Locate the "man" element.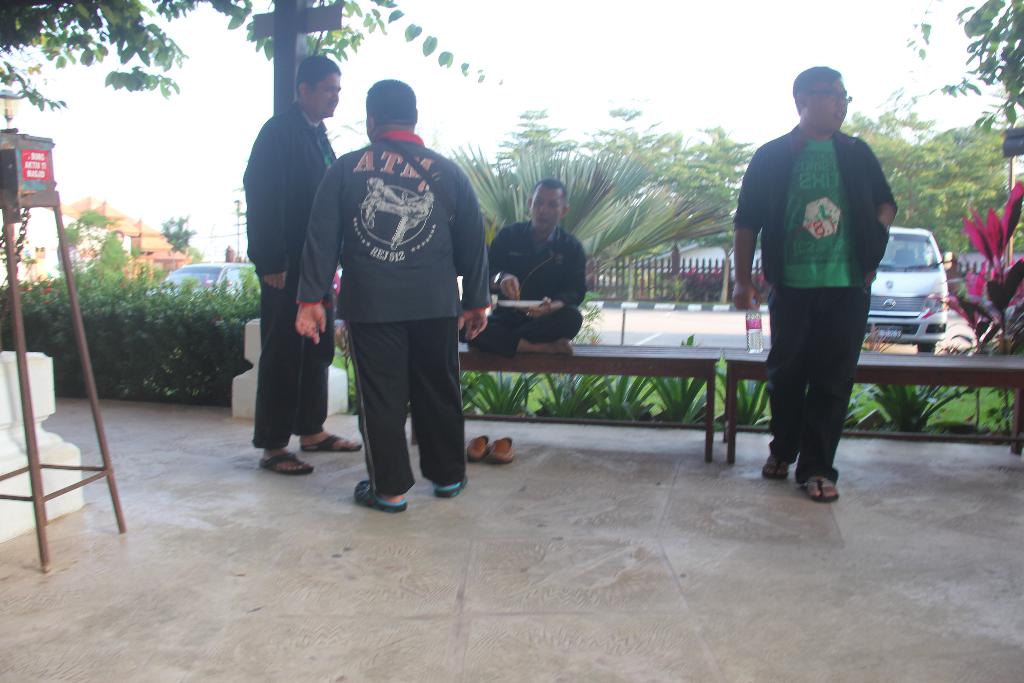
Element bbox: (732, 69, 888, 495).
